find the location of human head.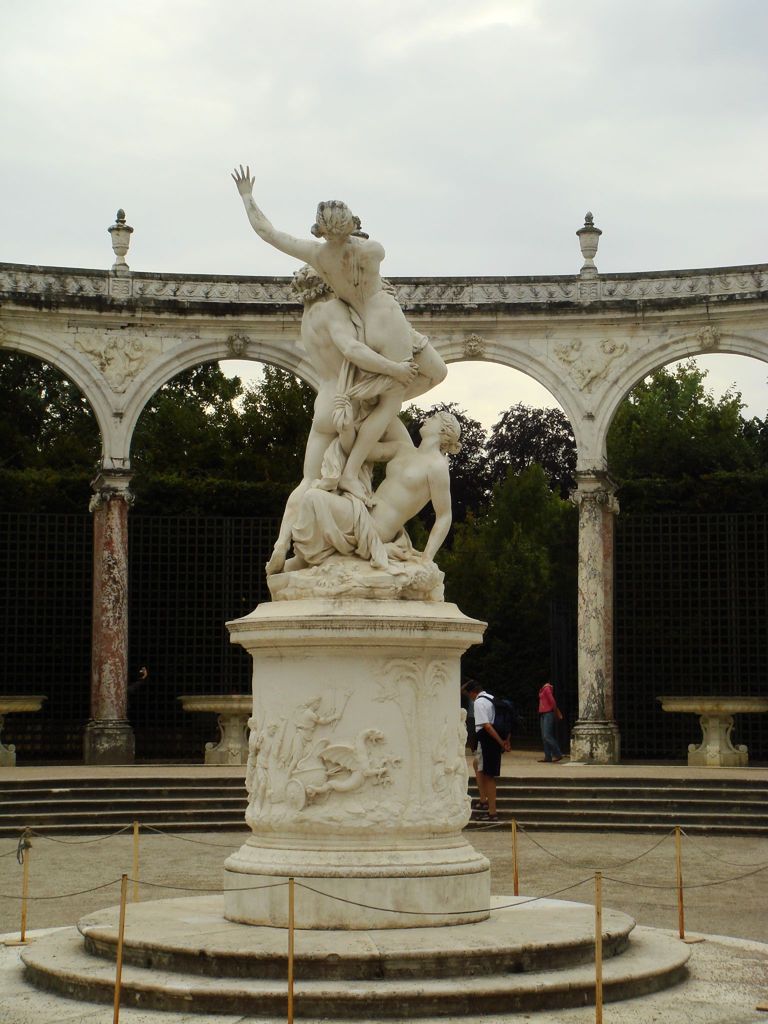
Location: box=[287, 262, 338, 304].
